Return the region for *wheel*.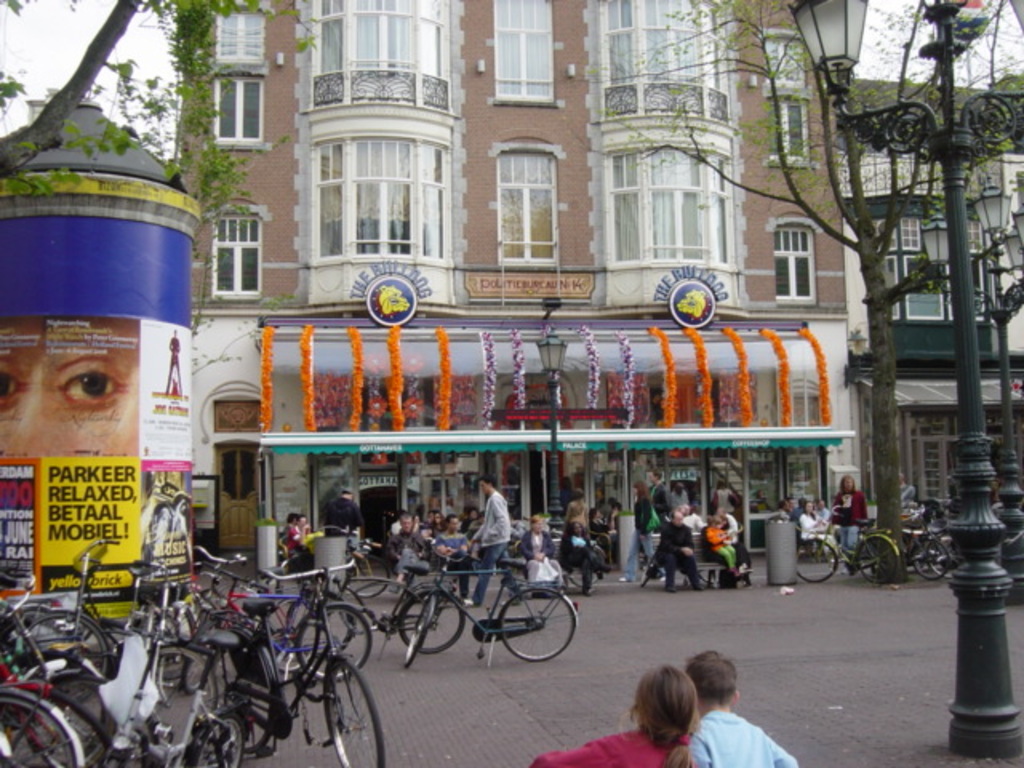
rect(342, 549, 389, 597).
